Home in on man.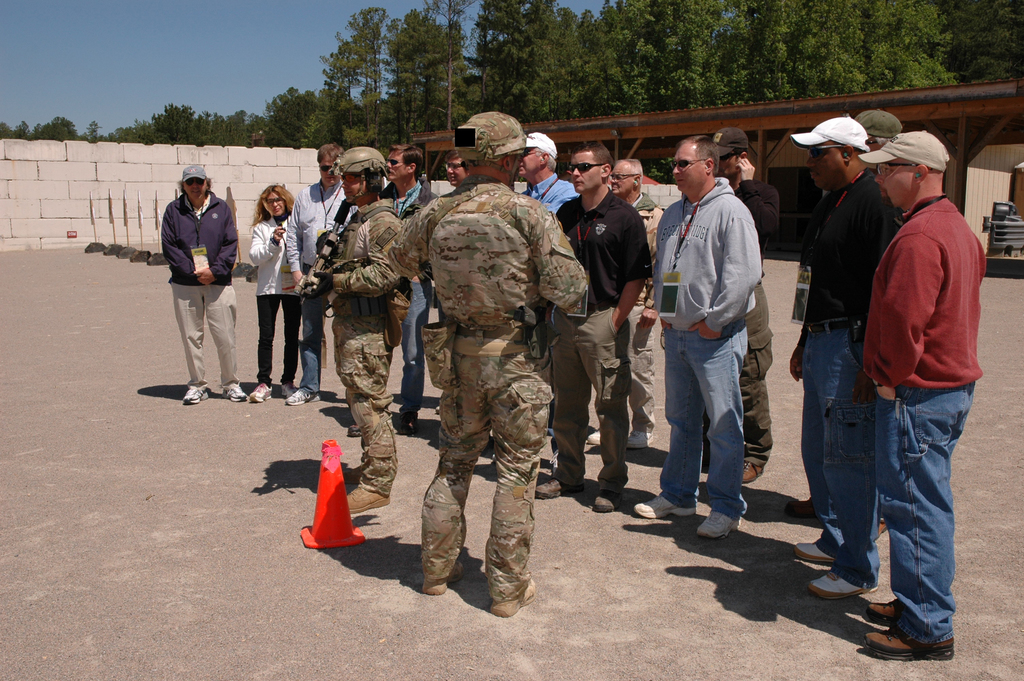
Homed in at [705, 123, 781, 487].
